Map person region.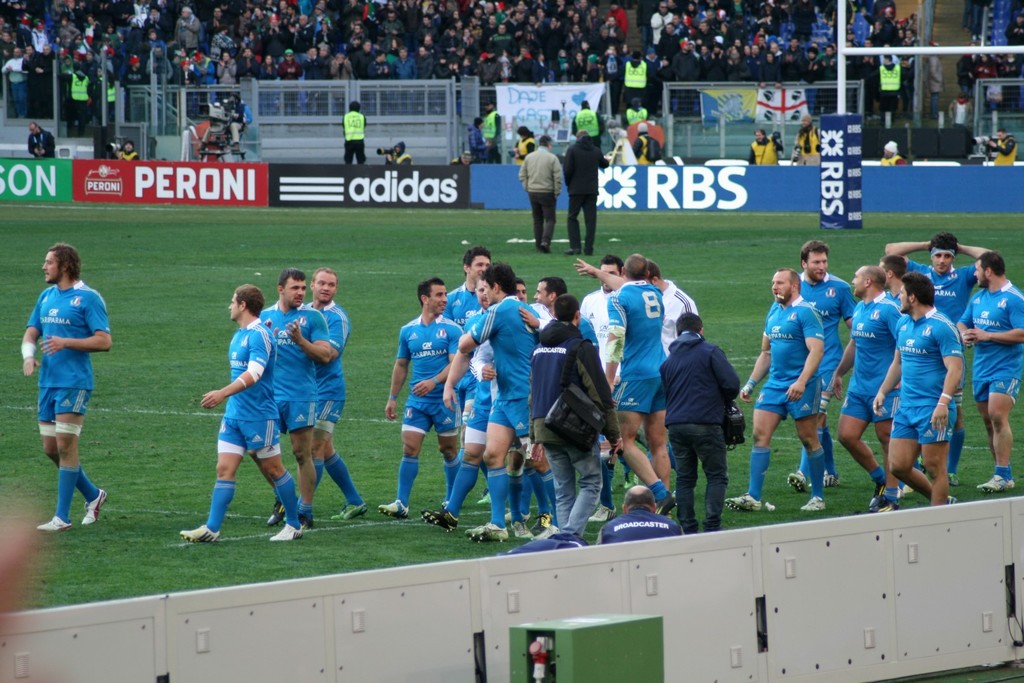
Mapped to Rect(930, 47, 945, 119).
